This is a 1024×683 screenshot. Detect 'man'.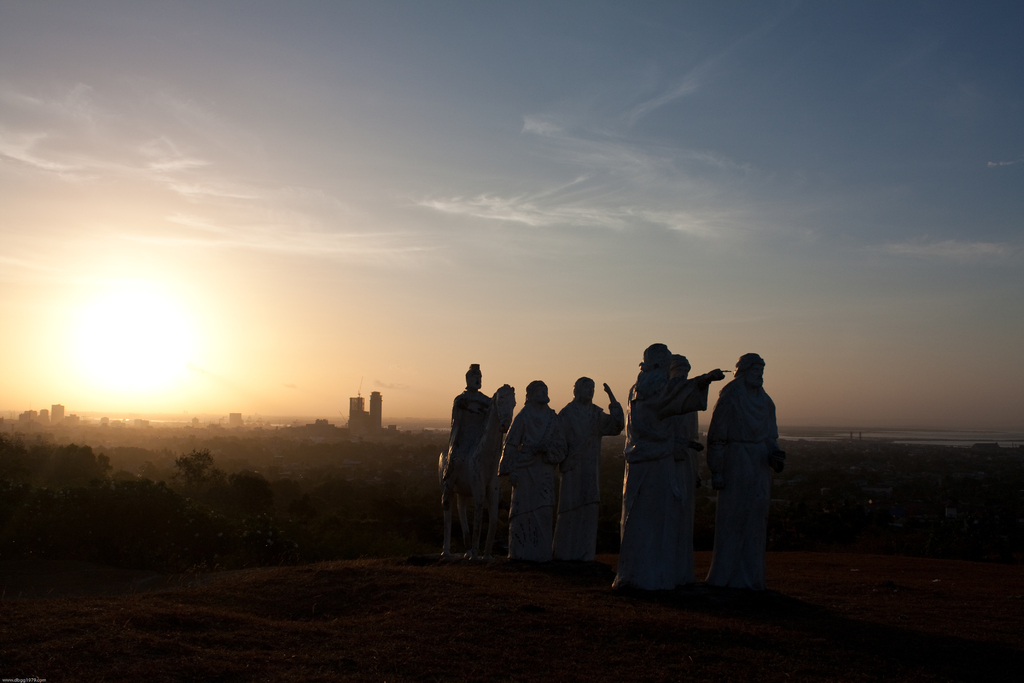
left=609, top=342, right=728, bottom=591.
